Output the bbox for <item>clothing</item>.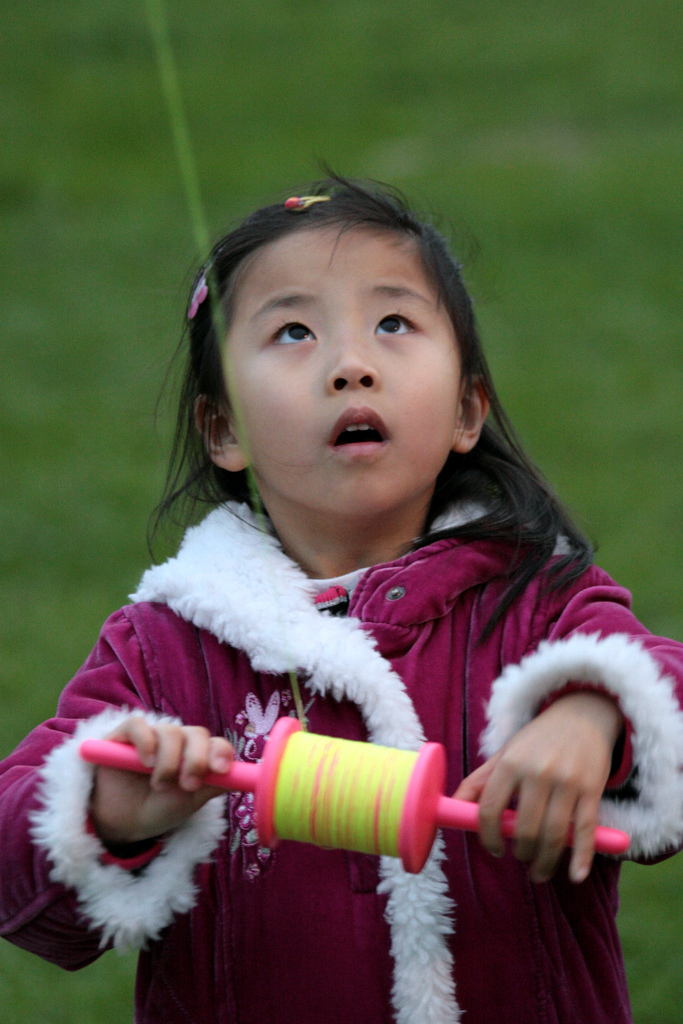
rect(0, 477, 682, 1021).
